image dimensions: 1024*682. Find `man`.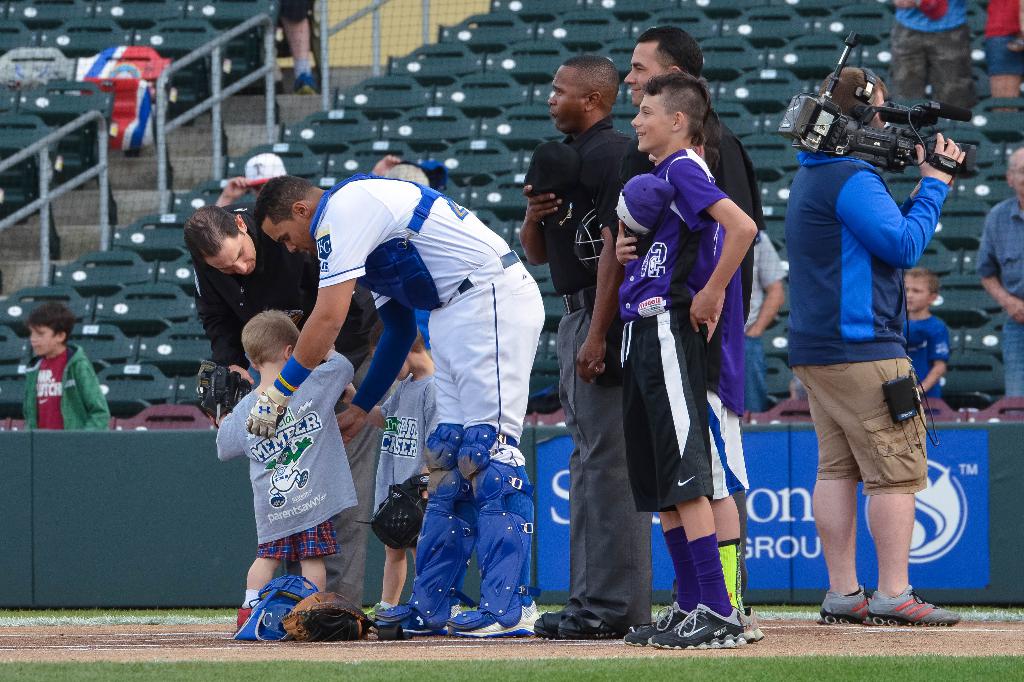
(881, 0, 1023, 124).
